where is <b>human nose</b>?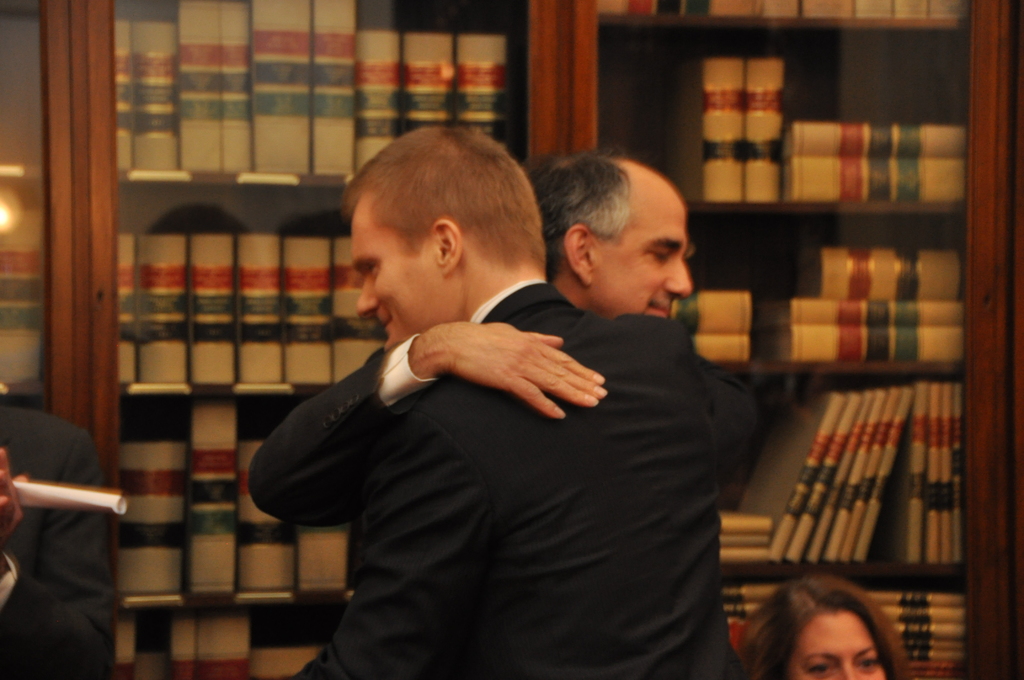
842/665/859/679.
